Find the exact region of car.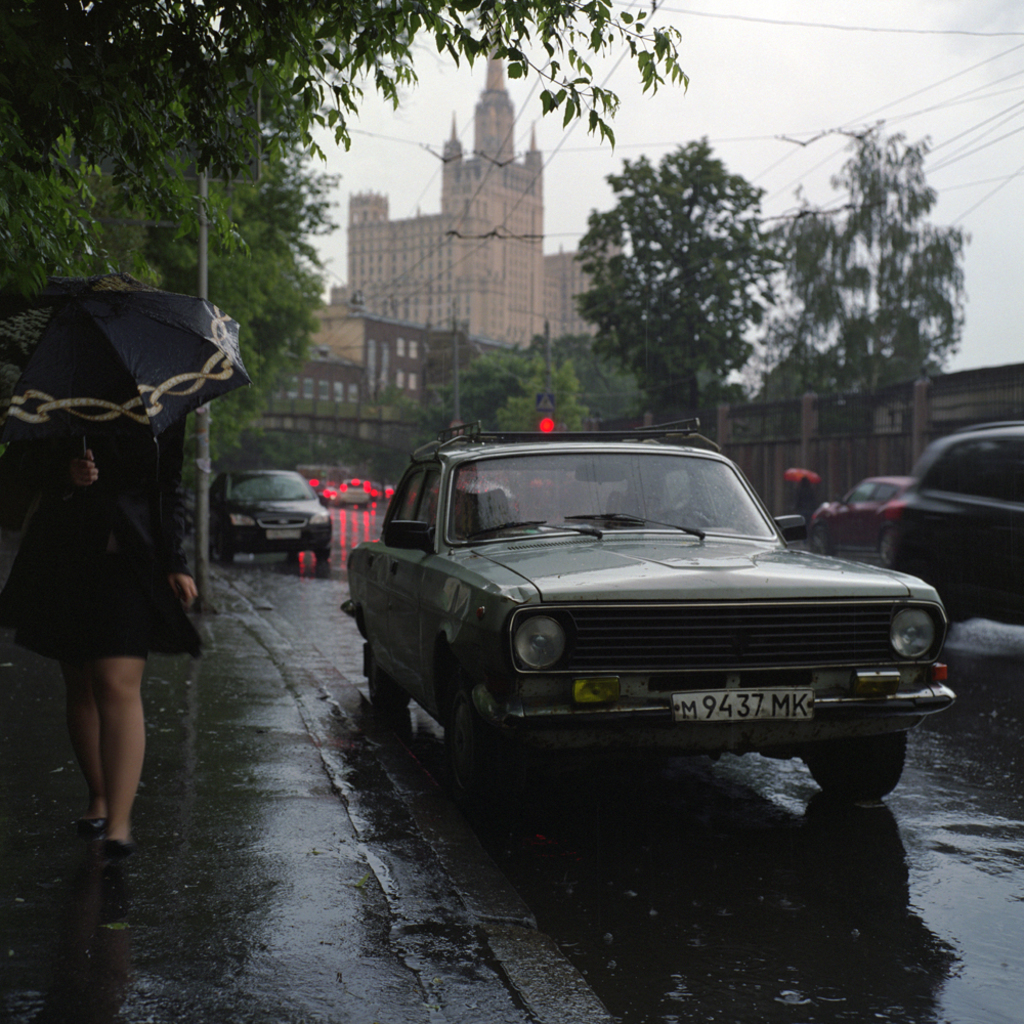
Exact region: detection(809, 476, 915, 558).
